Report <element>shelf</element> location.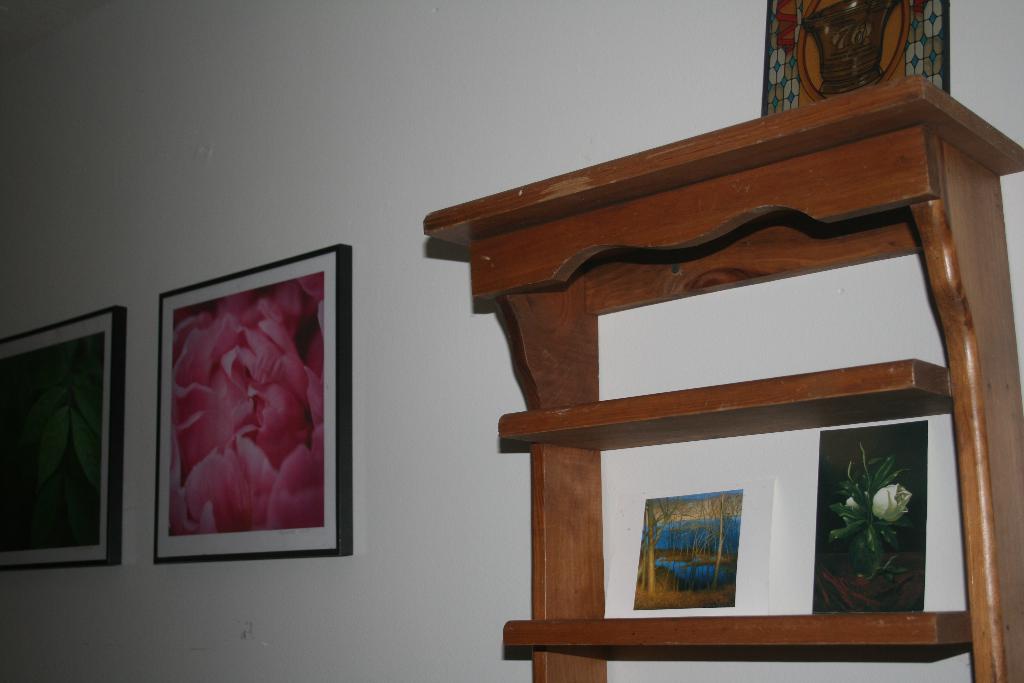
Report: [x1=493, y1=350, x2=971, y2=649].
